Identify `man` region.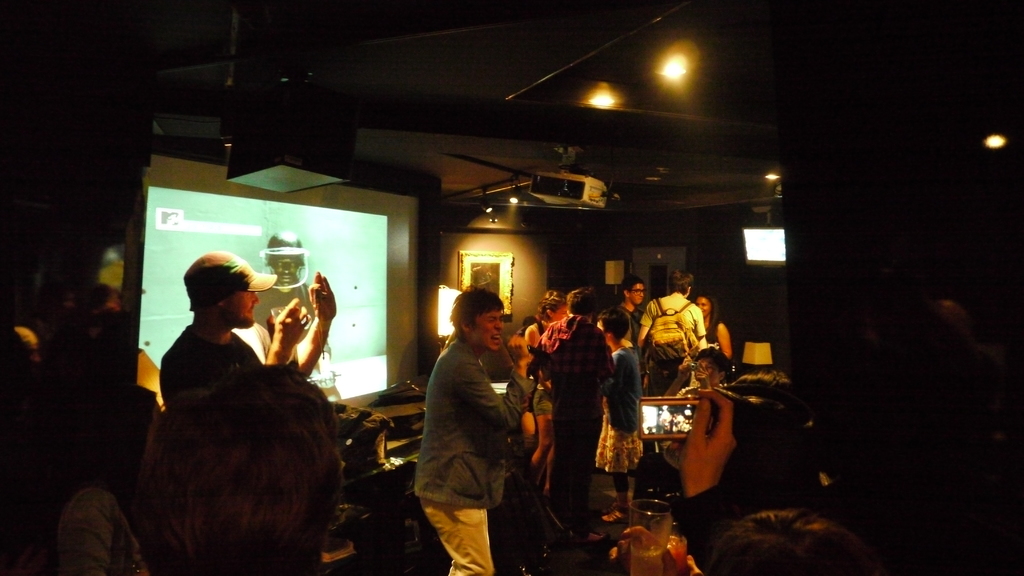
Region: [x1=666, y1=349, x2=731, y2=392].
